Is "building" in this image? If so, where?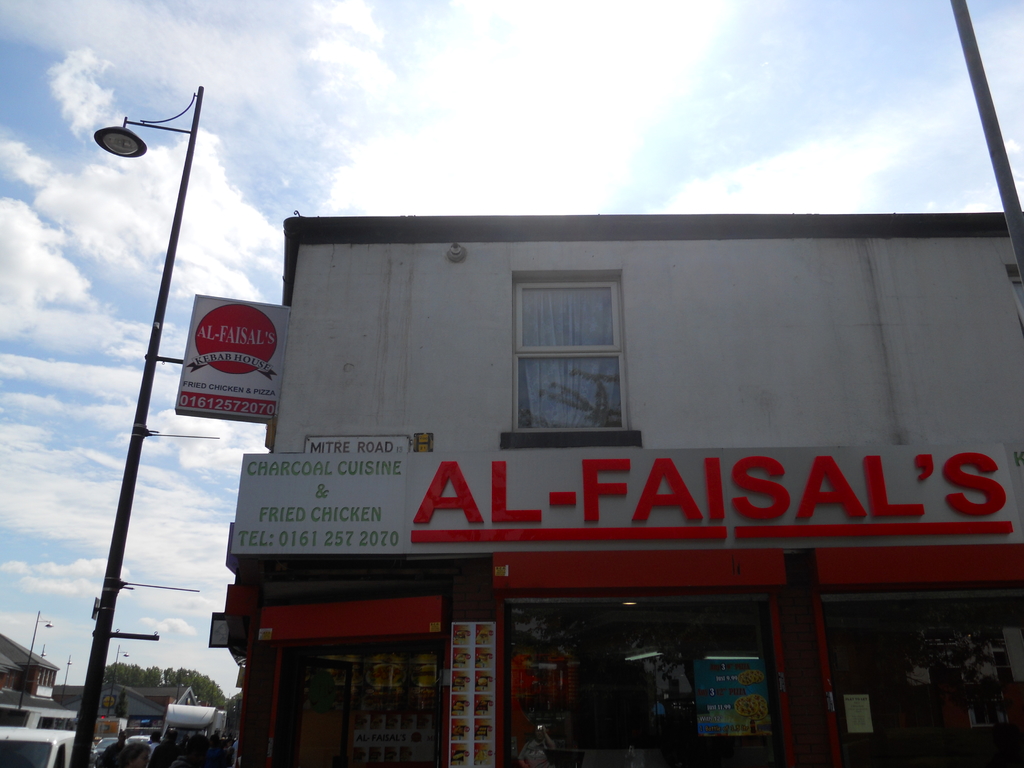
Yes, at <box>172,207,1023,767</box>.
